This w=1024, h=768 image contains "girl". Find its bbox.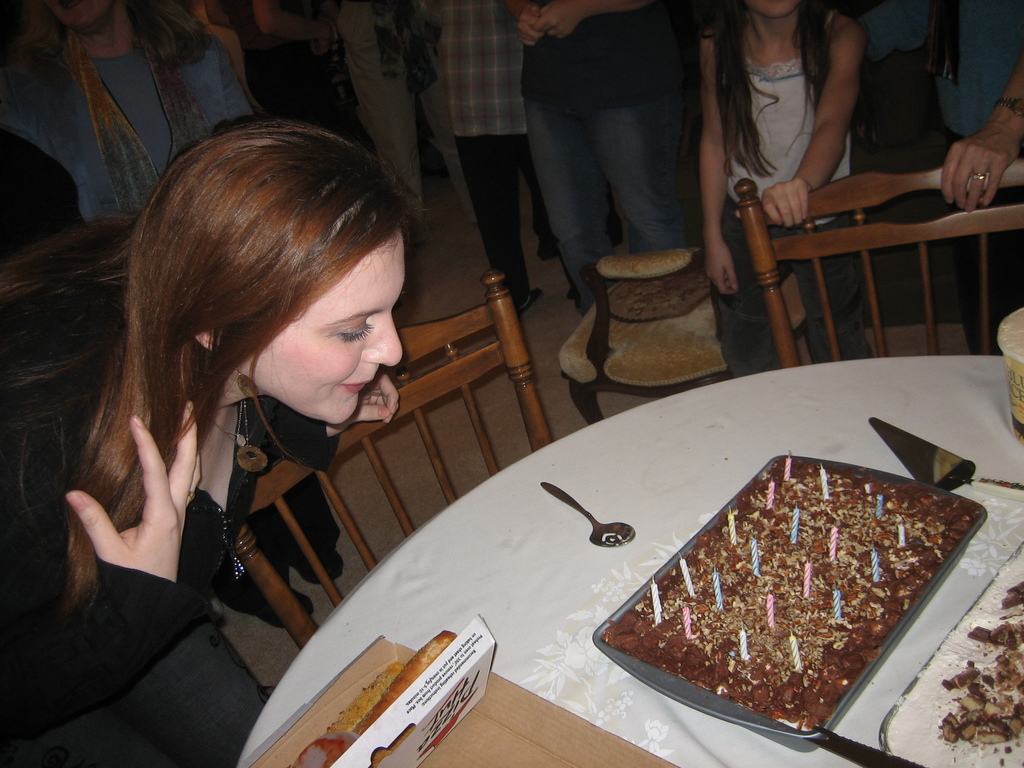
[x1=680, y1=0, x2=868, y2=375].
